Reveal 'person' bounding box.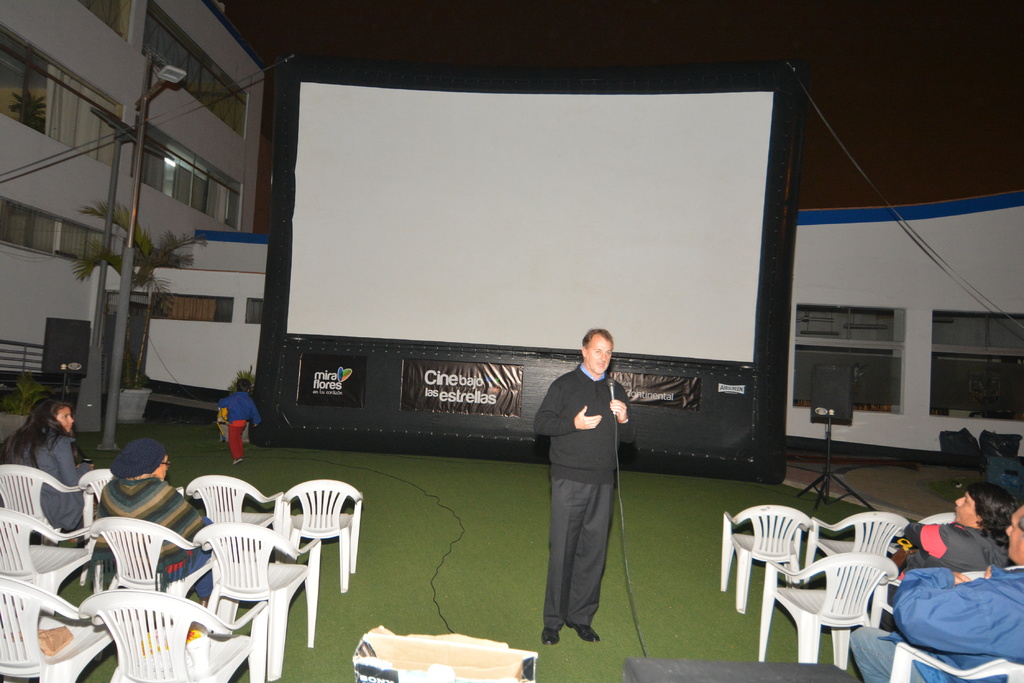
Revealed: x1=0, y1=398, x2=94, y2=544.
